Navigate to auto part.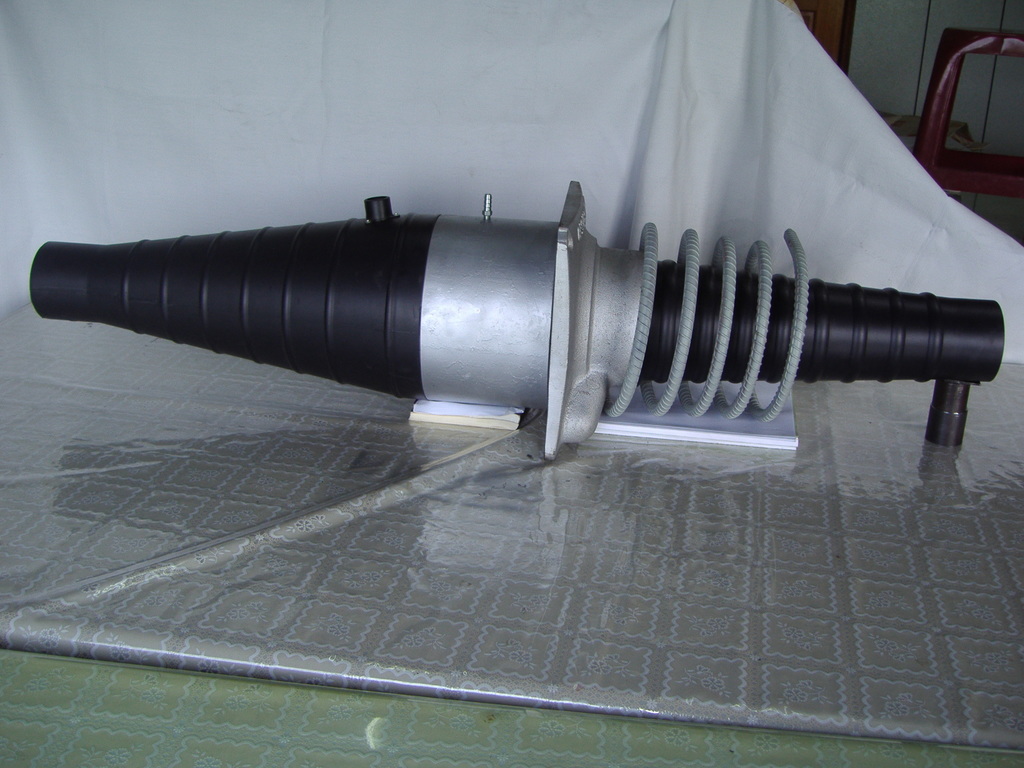
Navigation target: select_region(28, 179, 1008, 465).
